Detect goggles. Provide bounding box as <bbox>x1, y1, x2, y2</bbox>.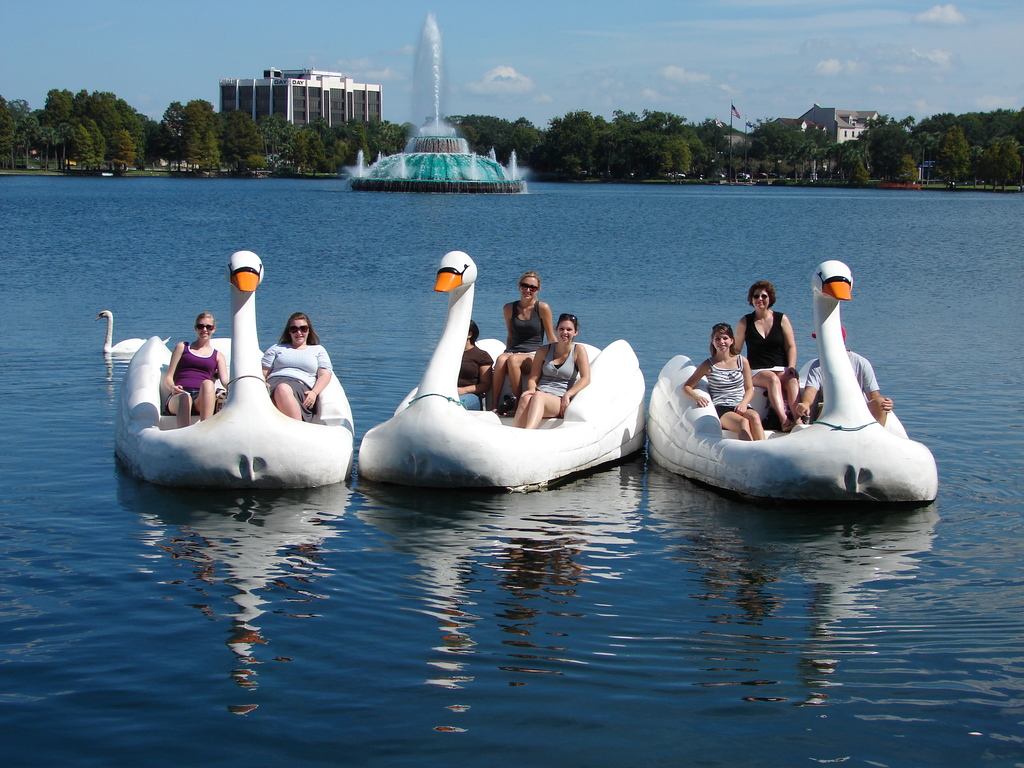
<bbox>561, 314, 577, 323</bbox>.
